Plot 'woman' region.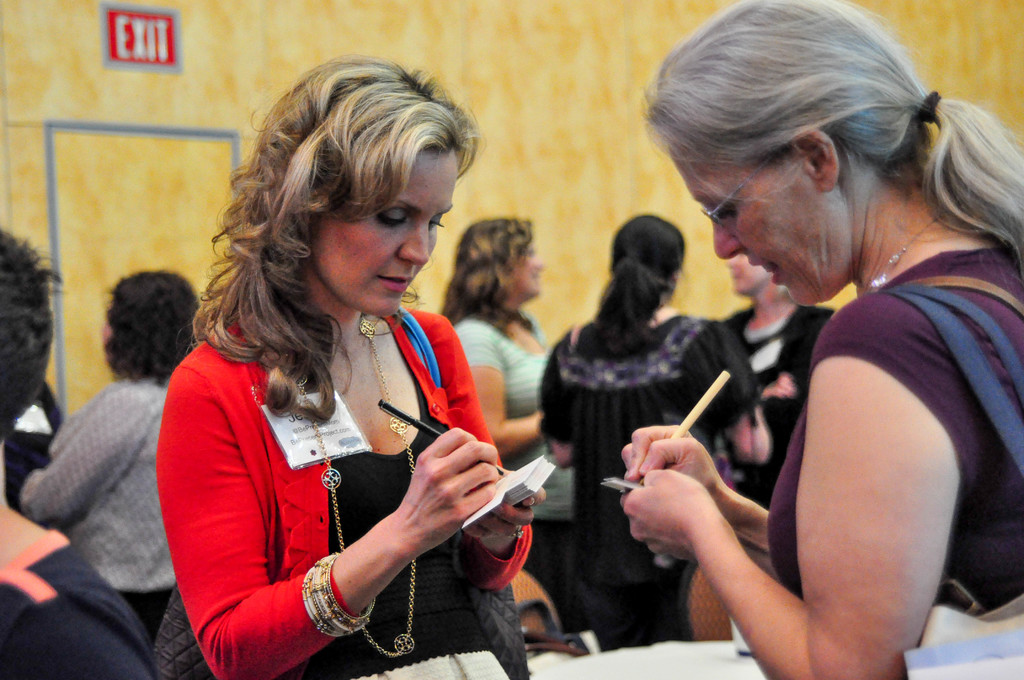
Plotted at detection(146, 76, 559, 667).
